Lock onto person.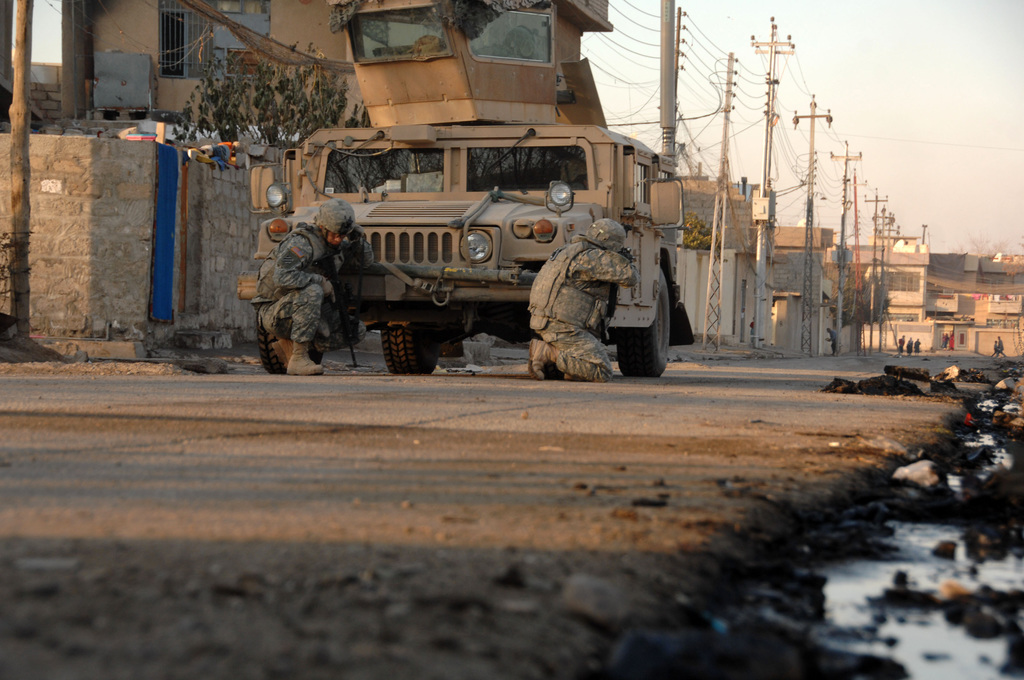
Locked: (left=993, top=339, right=997, bottom=352).
